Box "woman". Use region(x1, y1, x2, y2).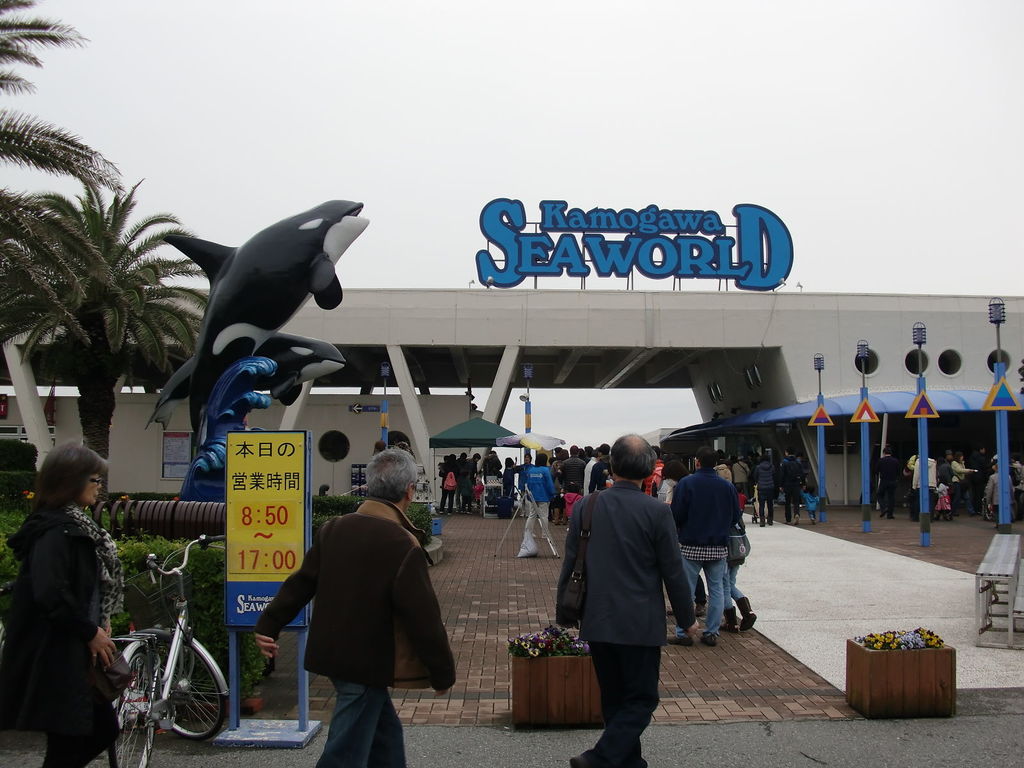
region(502, 452, 517, 507).
